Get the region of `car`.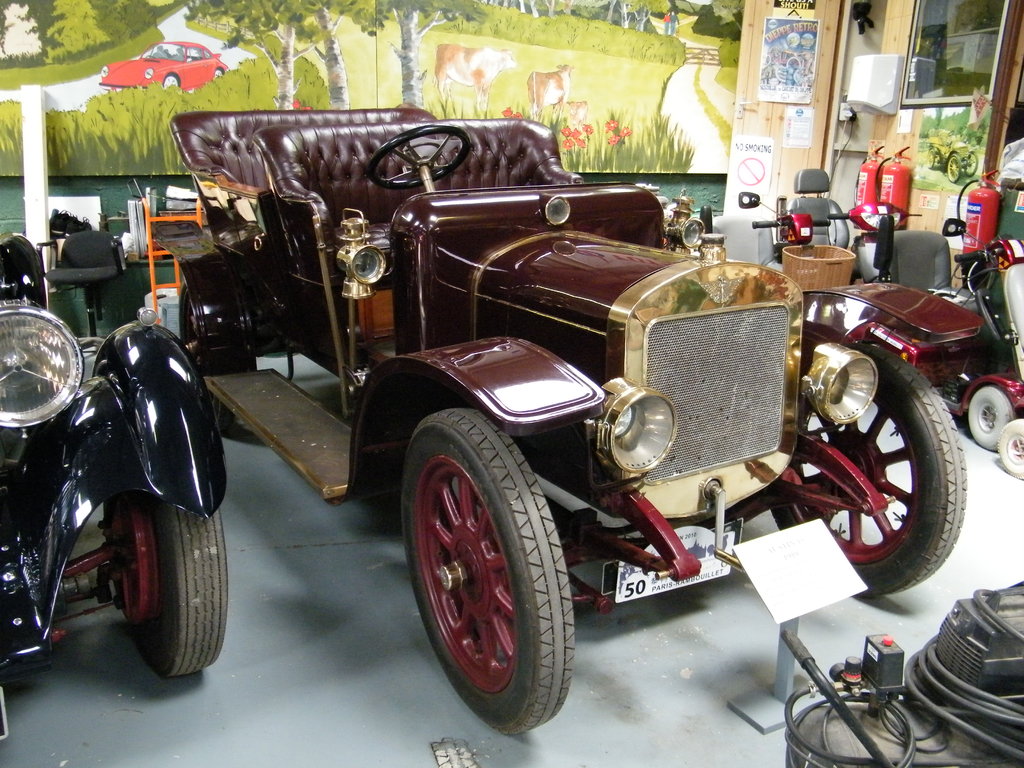
<box>737,169,1023,476</box>.
